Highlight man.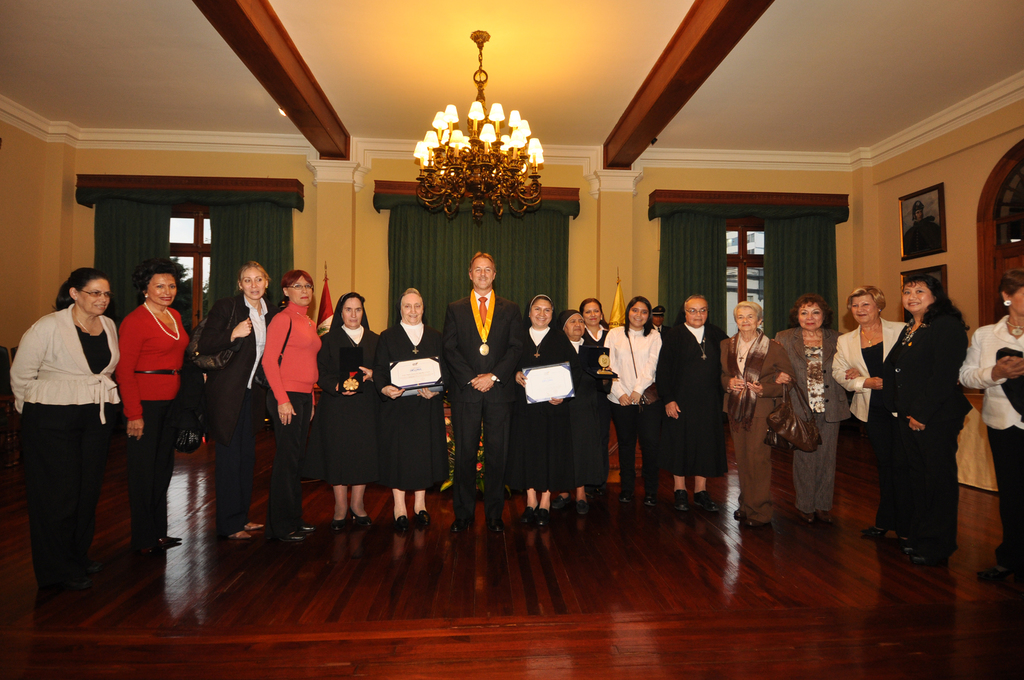
Highlighted region: {"left": 444, "top": 253, "right": 522, "bottom": 537}.
